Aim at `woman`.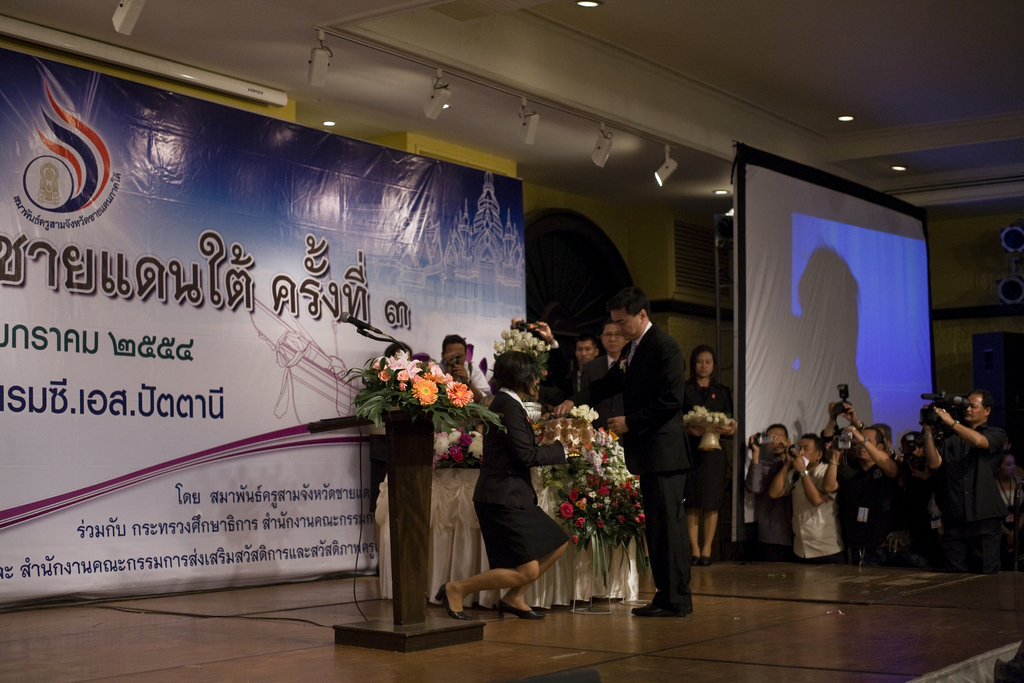
Aimed at x1=683 y1=347 x2=739 y2=562.
